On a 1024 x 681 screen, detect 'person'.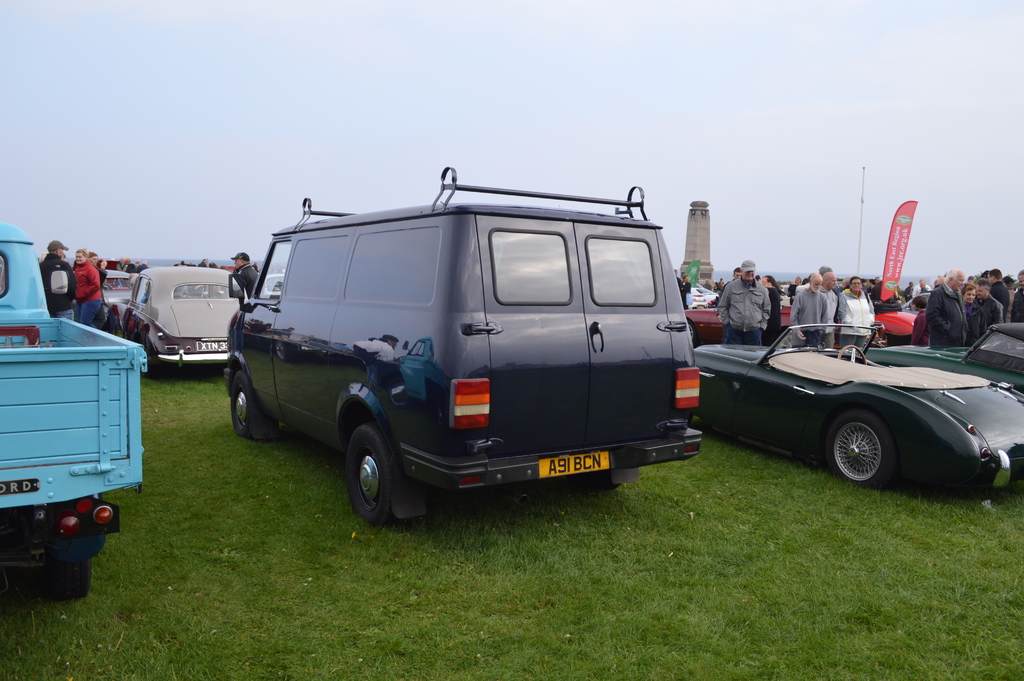
x1=719, y1=259, x2=773, y2=342.
